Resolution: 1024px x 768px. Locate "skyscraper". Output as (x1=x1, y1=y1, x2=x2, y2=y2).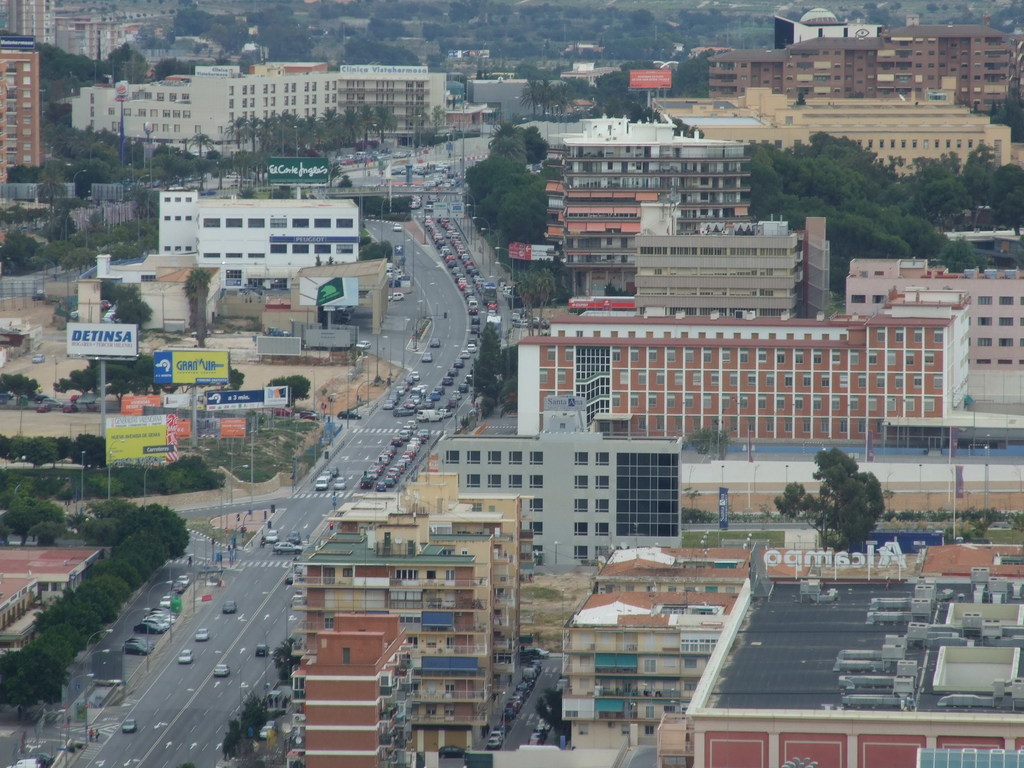
(x1=0, y1=30, x2=49, y2=193).
